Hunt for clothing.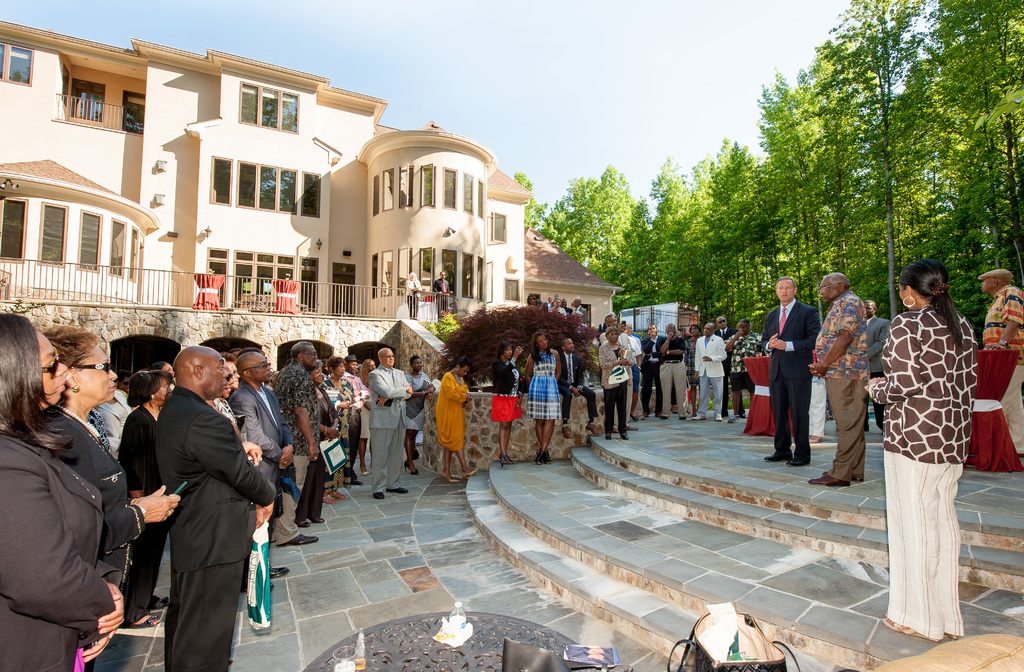
Hunted down at box=[300, 377, 341, 530].
